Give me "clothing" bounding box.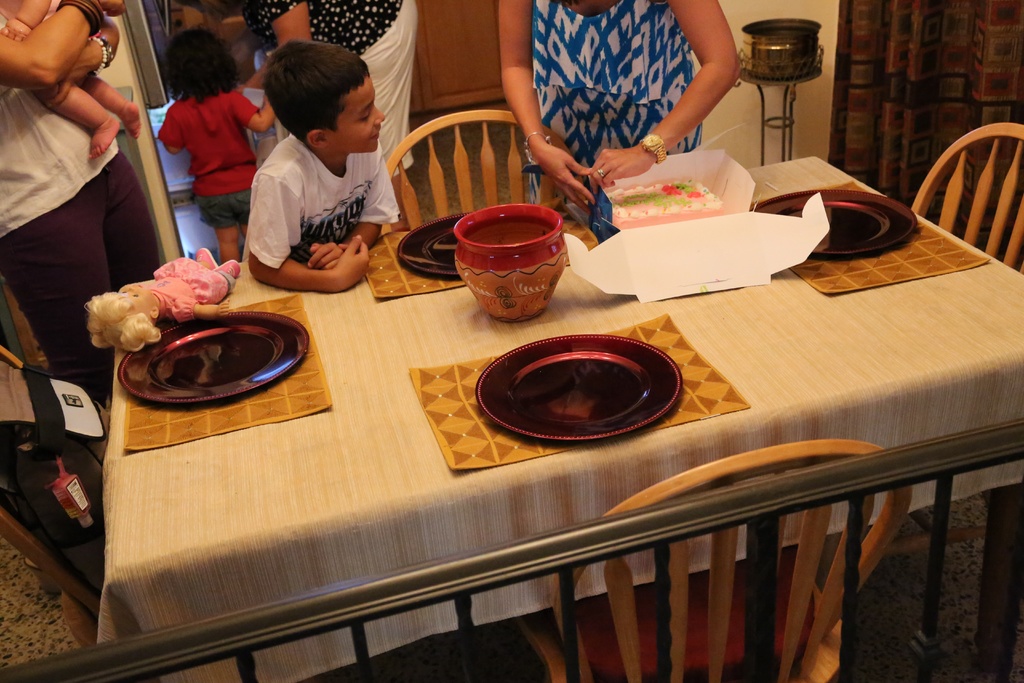
x1=248 y1=128 x2=399 y2=273.
